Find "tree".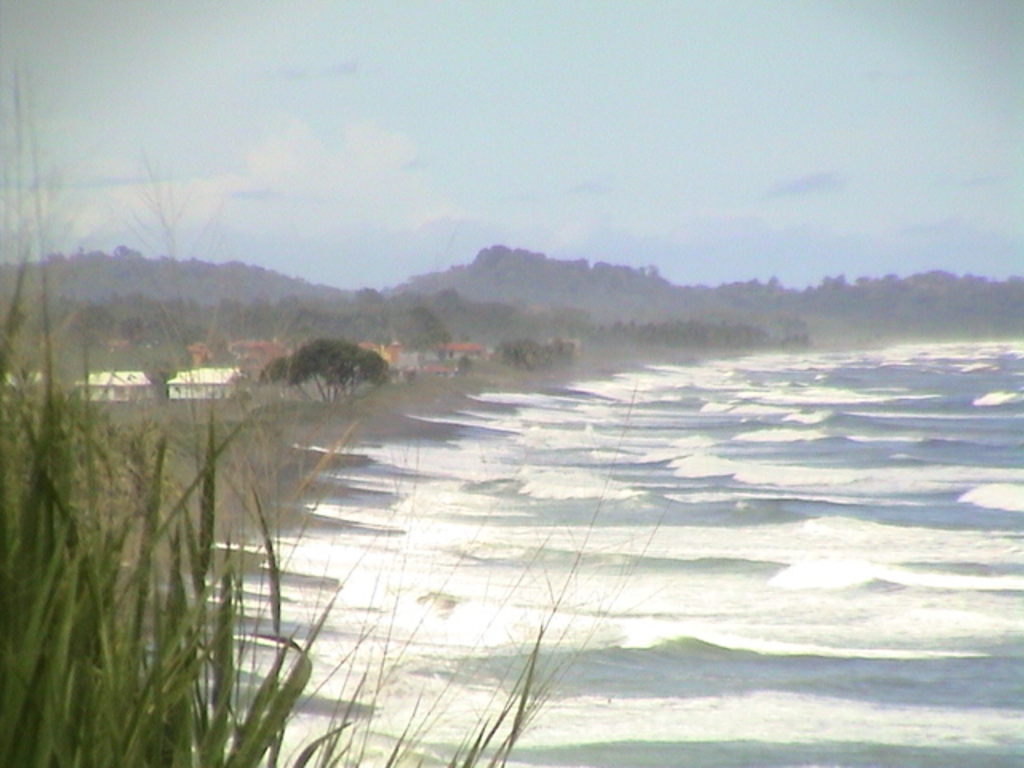
bbox(277, 294, 302, 330).
